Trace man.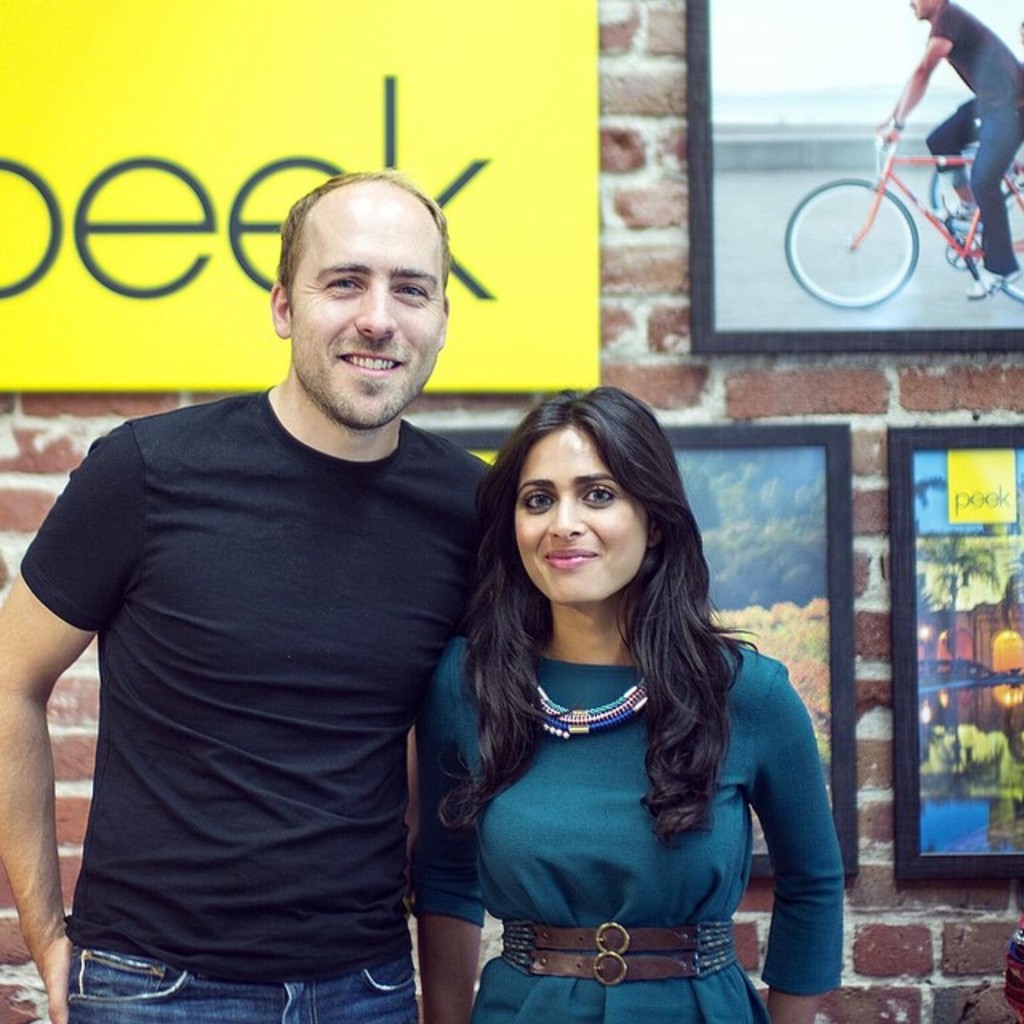
Traced to box(32, 154, 534, 1023).
